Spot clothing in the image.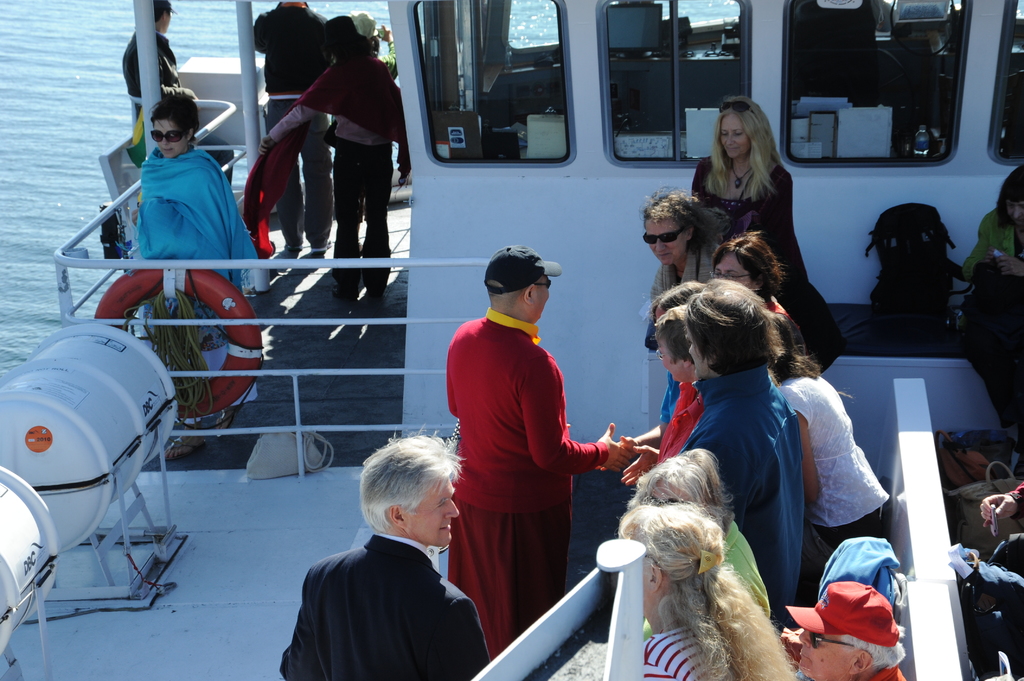
clothing found at l=268, t=53, r=406, b=303.
